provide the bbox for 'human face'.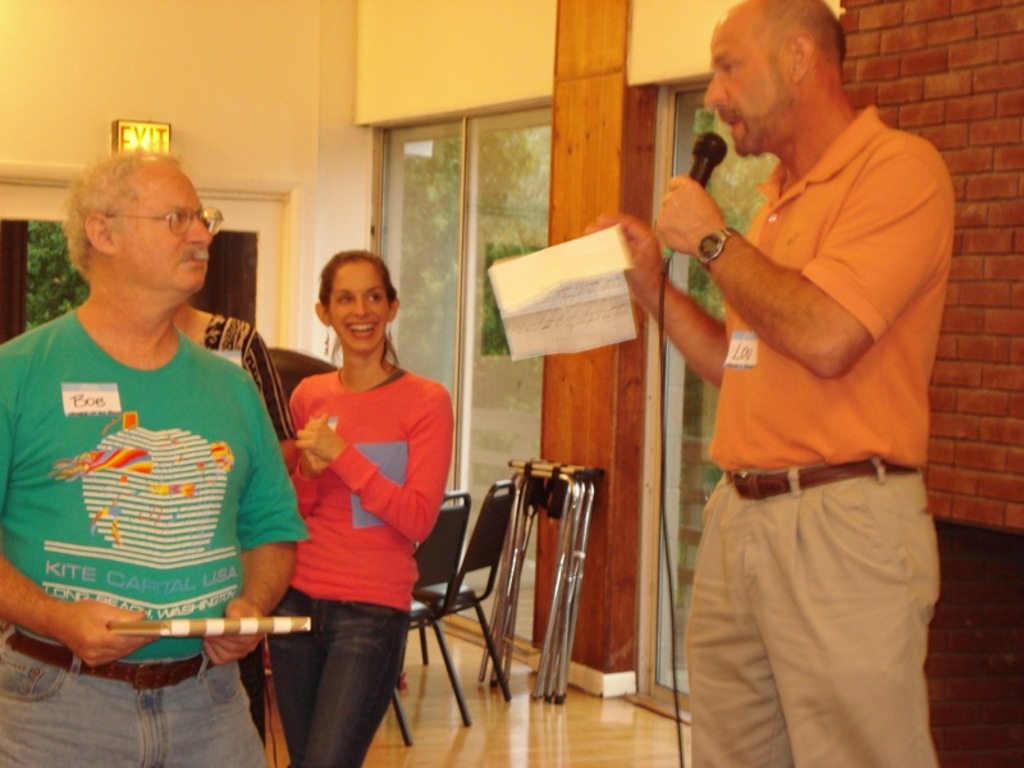
[698, 10, 795, 161].
